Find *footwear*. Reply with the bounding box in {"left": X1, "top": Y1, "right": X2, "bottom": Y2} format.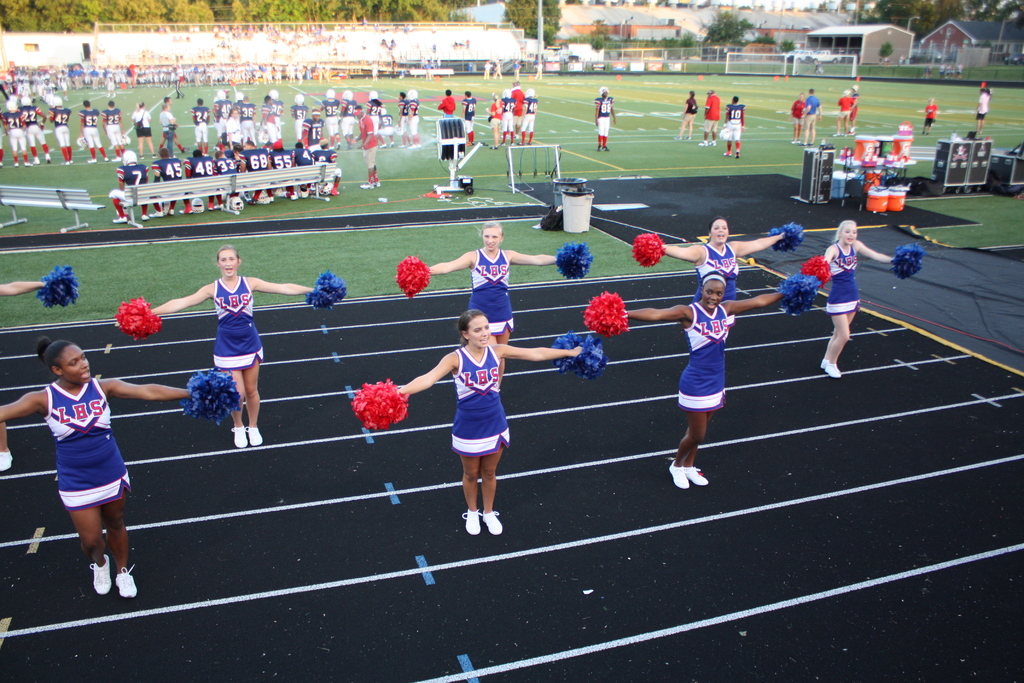
{"left": 463, "top": 507, "right": 481, "bottom": 538}.
